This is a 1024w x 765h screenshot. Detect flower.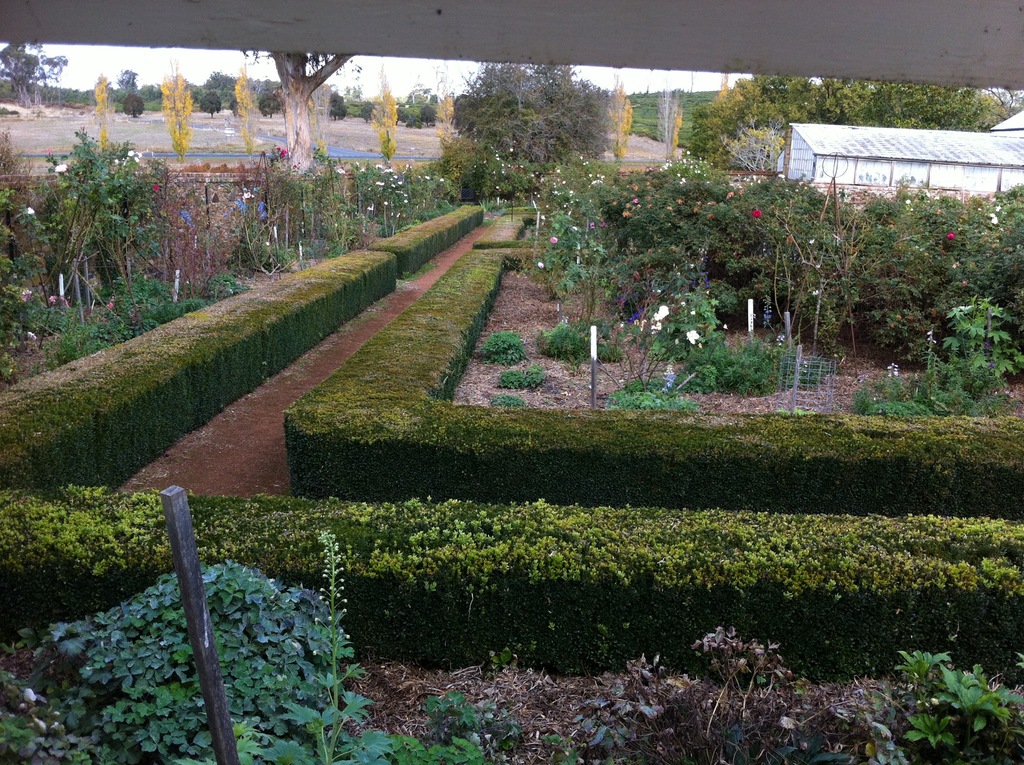
(left=682, top=330, right=700, bottom=346).
